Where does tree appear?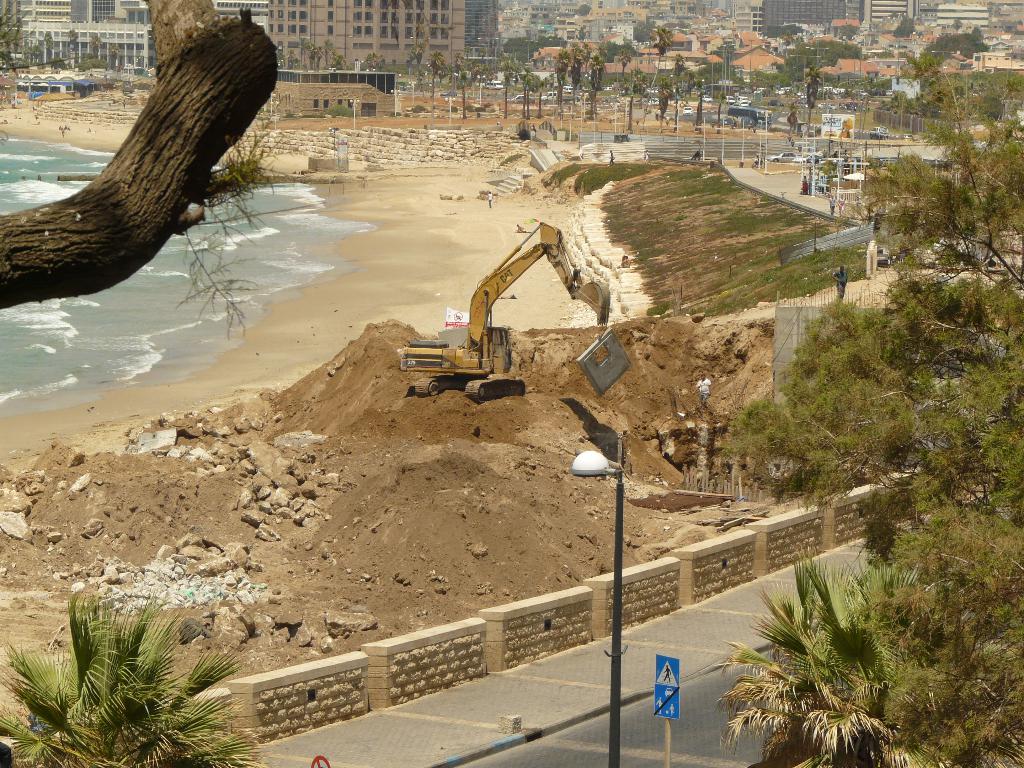
Appears at (676,51,687,84).
